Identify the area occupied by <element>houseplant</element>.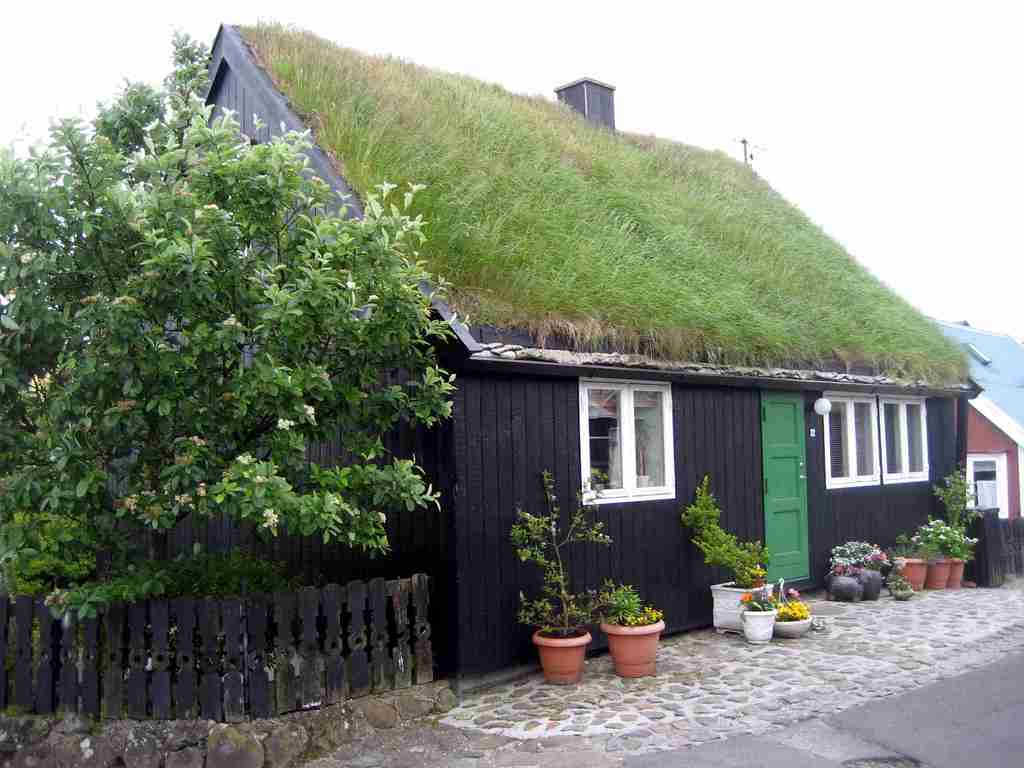
Area: (x1=585, y1=581, x2=675, y2=669).
